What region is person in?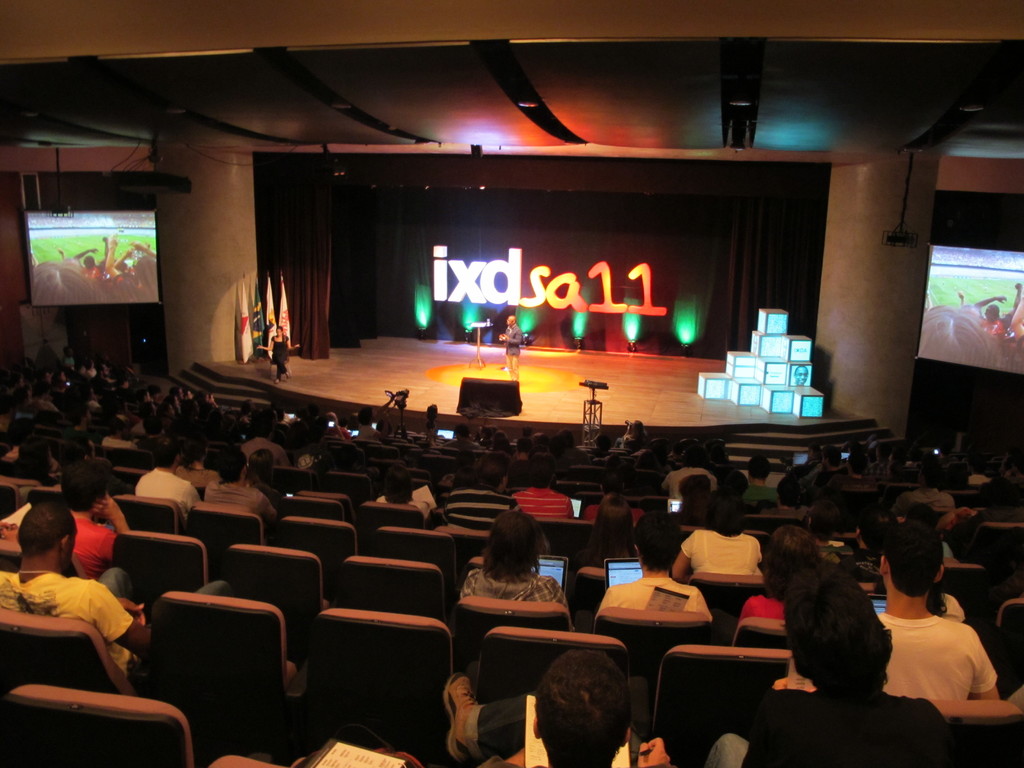
762 476 804 523.
